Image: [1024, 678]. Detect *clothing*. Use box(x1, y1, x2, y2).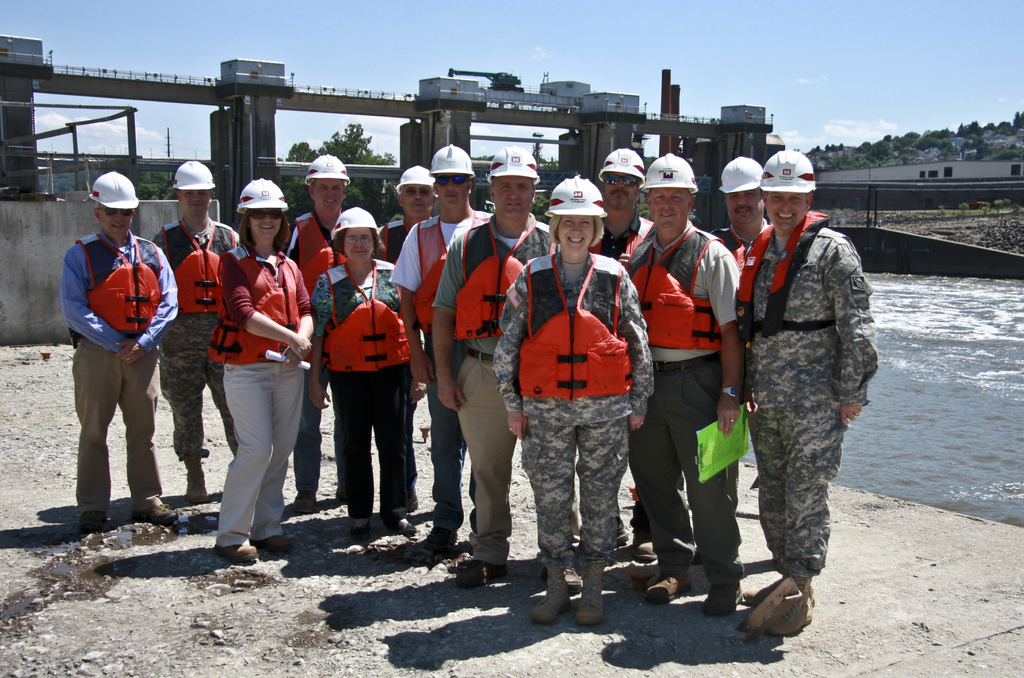
box(718, 177, 880, 605).
